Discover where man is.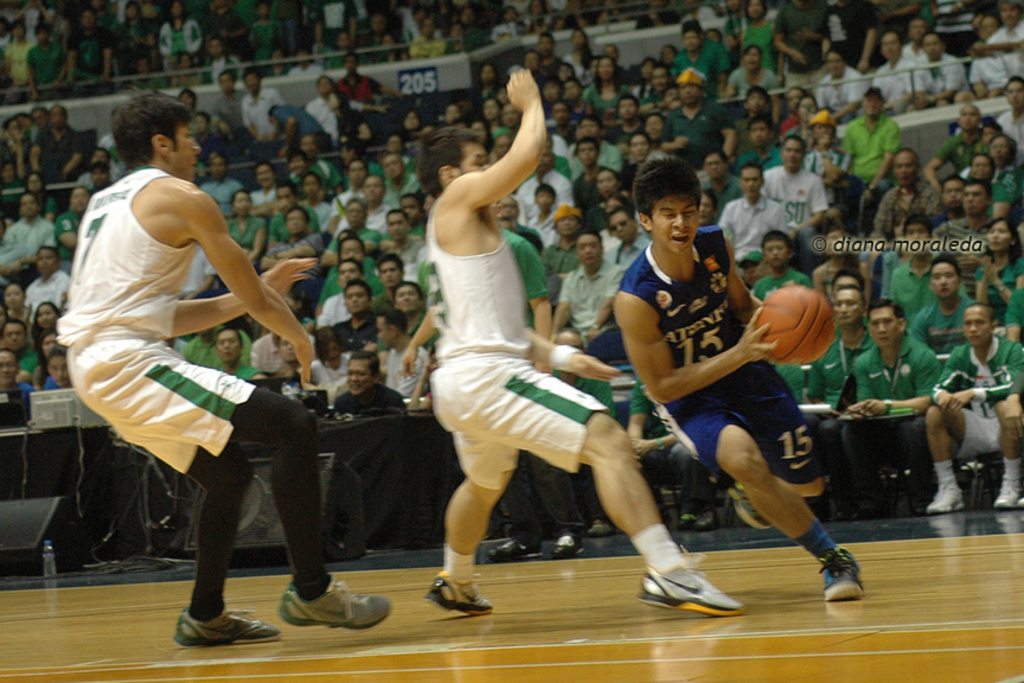
Discovered at x1=506 y1=191 x2=542 y2=248.
